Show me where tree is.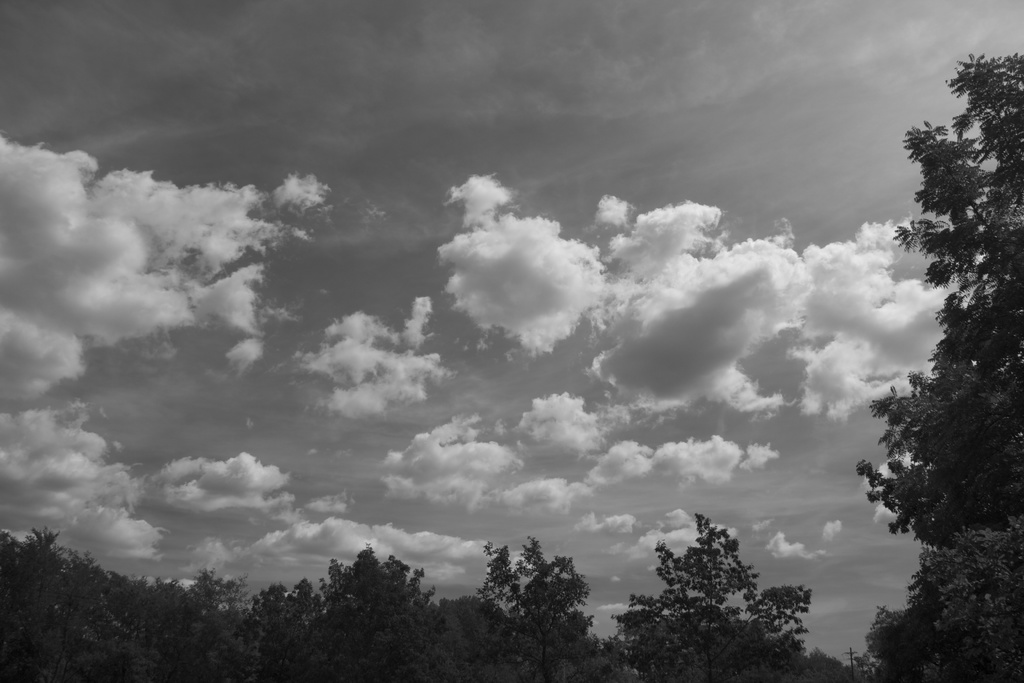
tree is at [x1=612, y1=506, x2=833, y2=679].
